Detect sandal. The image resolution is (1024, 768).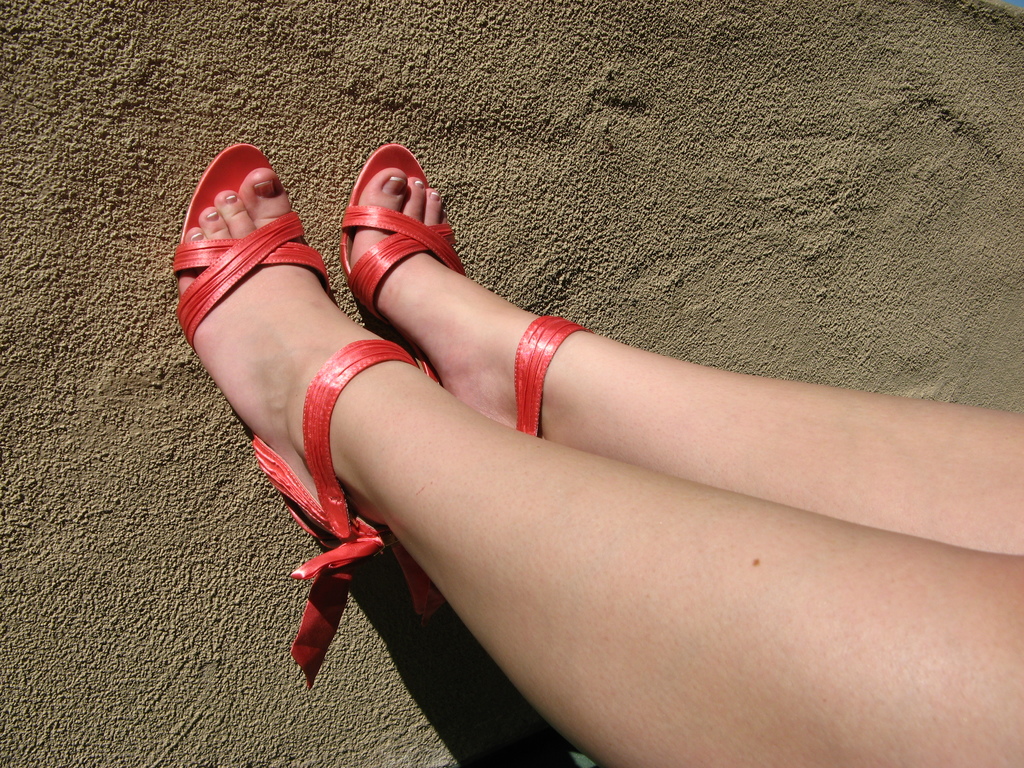
box=[341, 143, 590, 437].
